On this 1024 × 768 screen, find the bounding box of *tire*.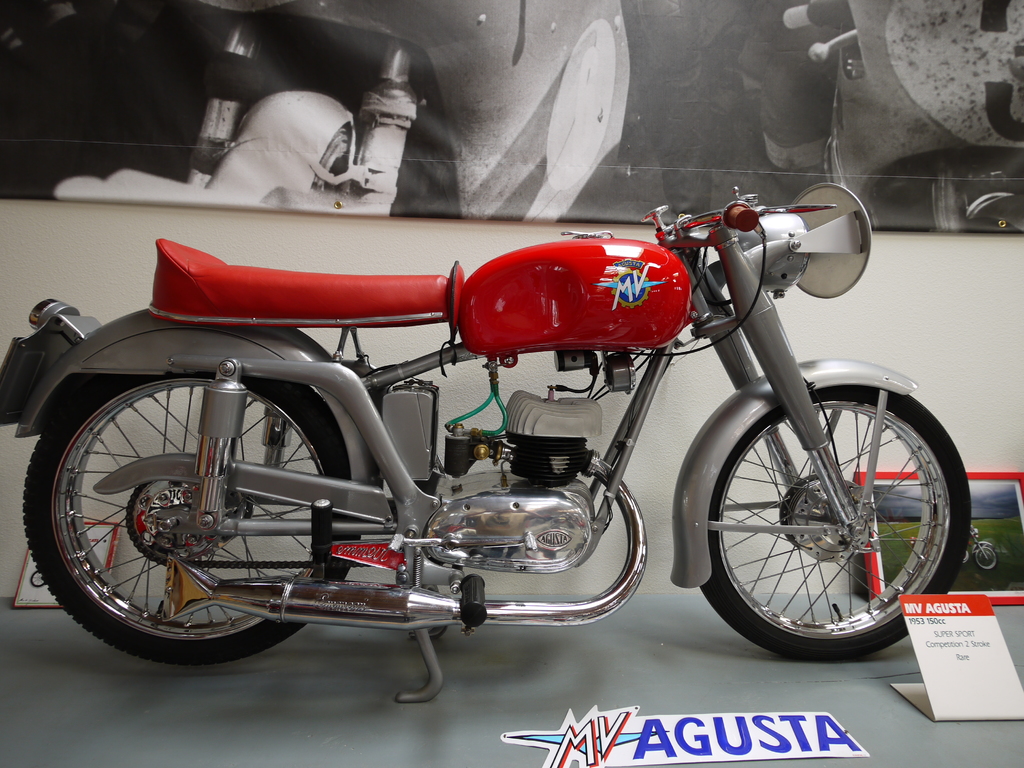
Bounding box: x1=24, y1=374, x2=350, y2=664.
